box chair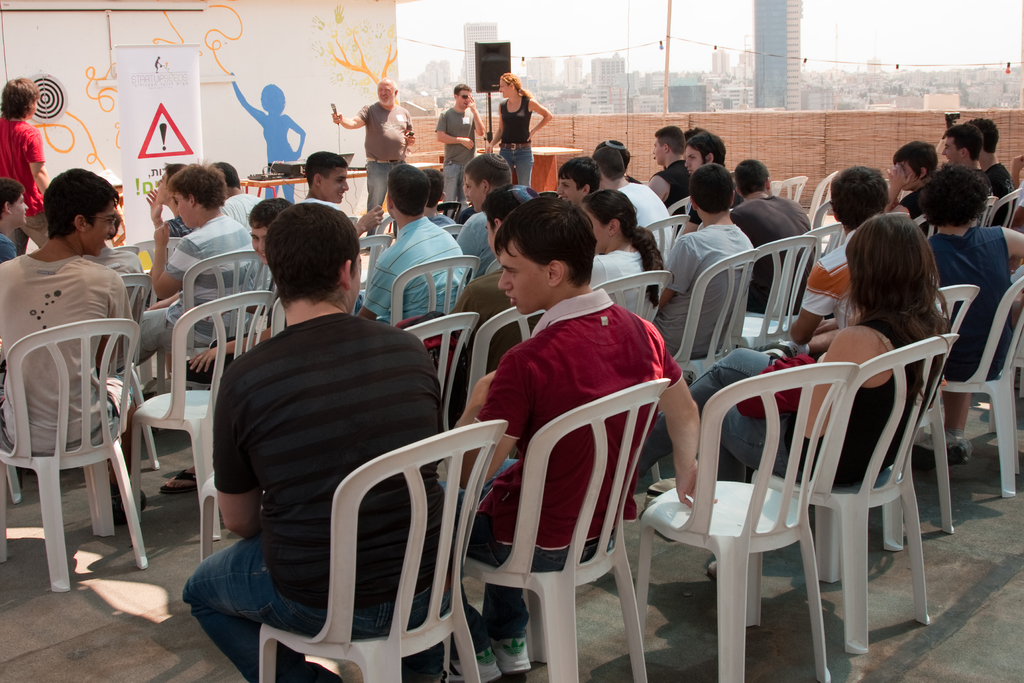
(352,233,392,312)
